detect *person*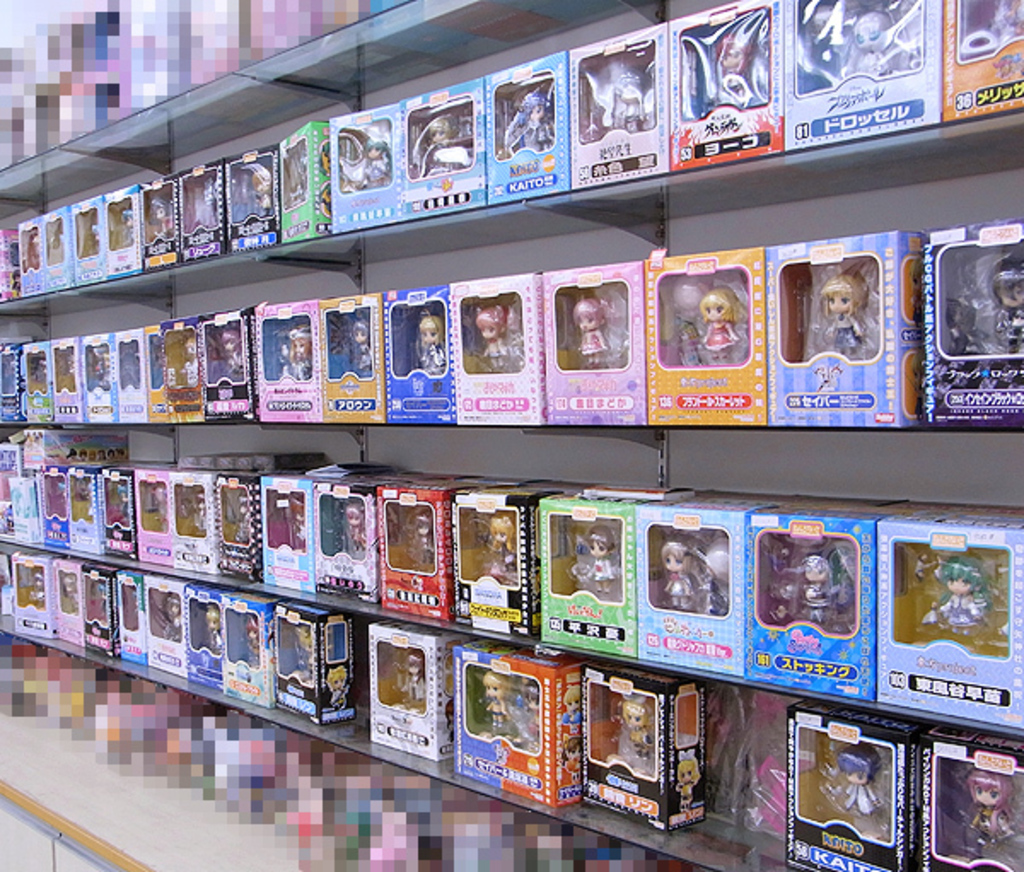
region(573, 297, 608, 367)
